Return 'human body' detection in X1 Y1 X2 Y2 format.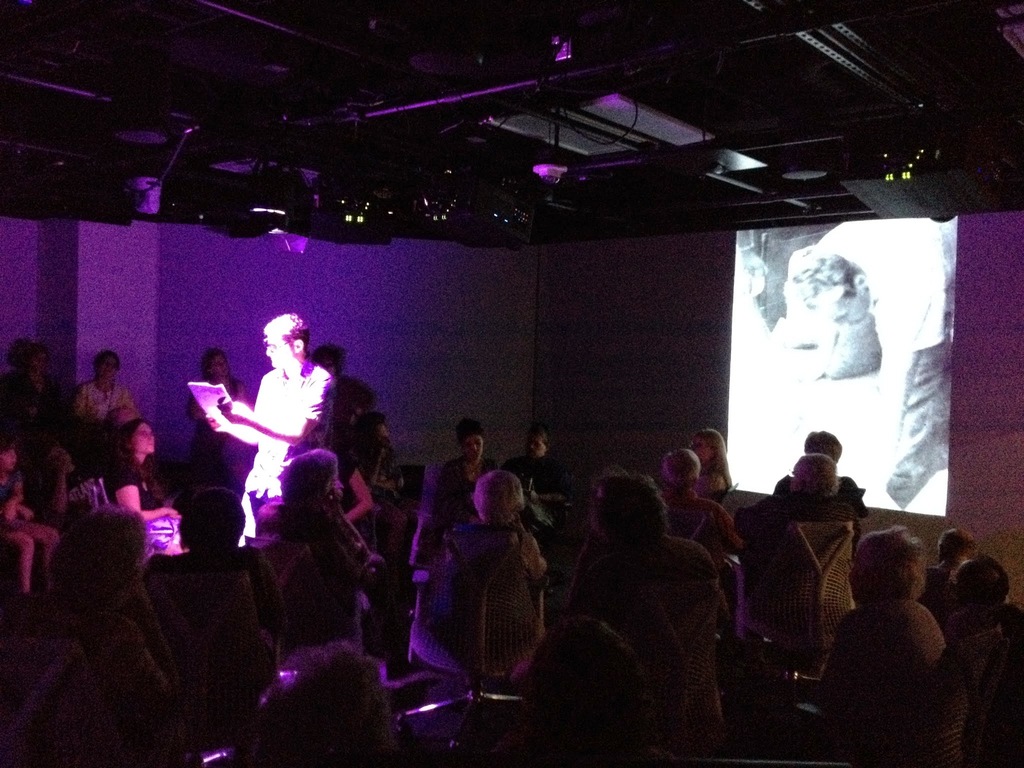
783 224 954 507.
